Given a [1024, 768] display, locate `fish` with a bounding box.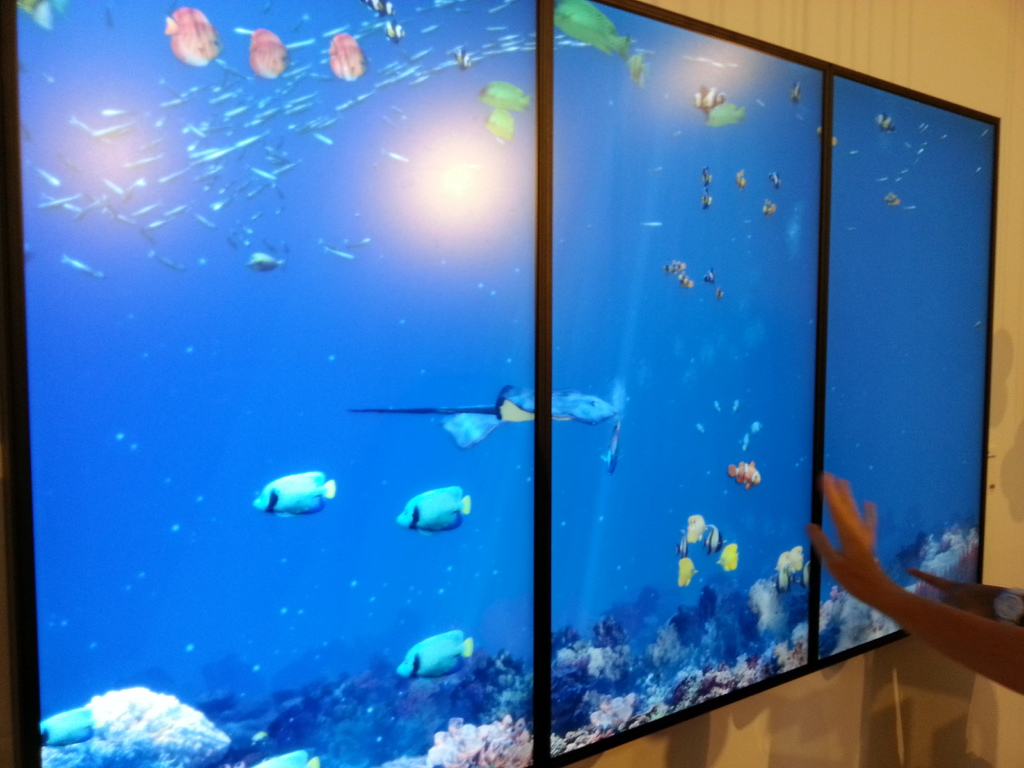
Located: 345 380 620 452.
